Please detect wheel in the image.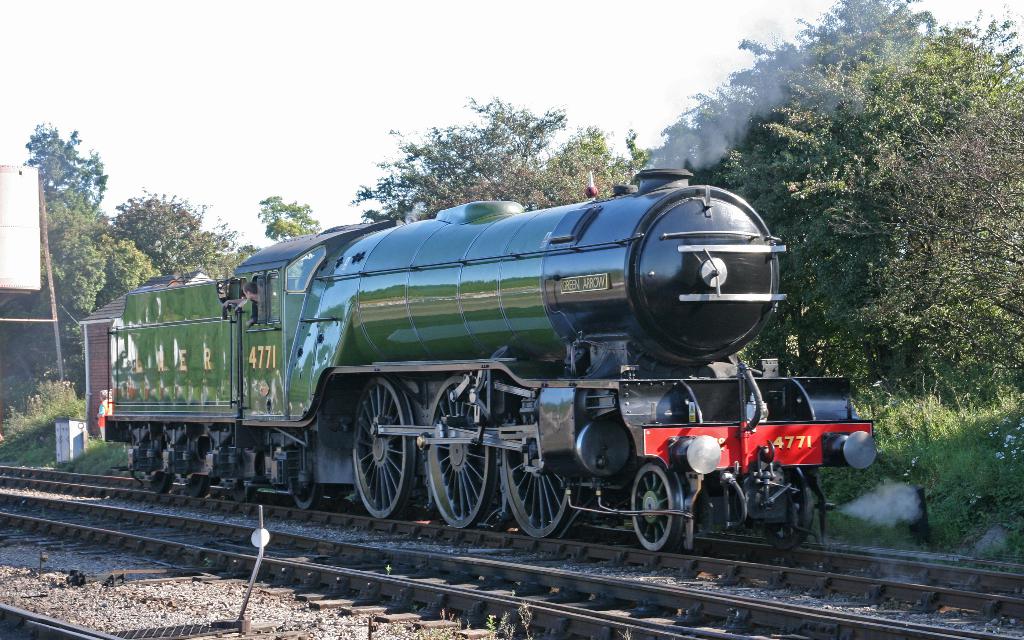
box=[628, 460, 684, 552].
